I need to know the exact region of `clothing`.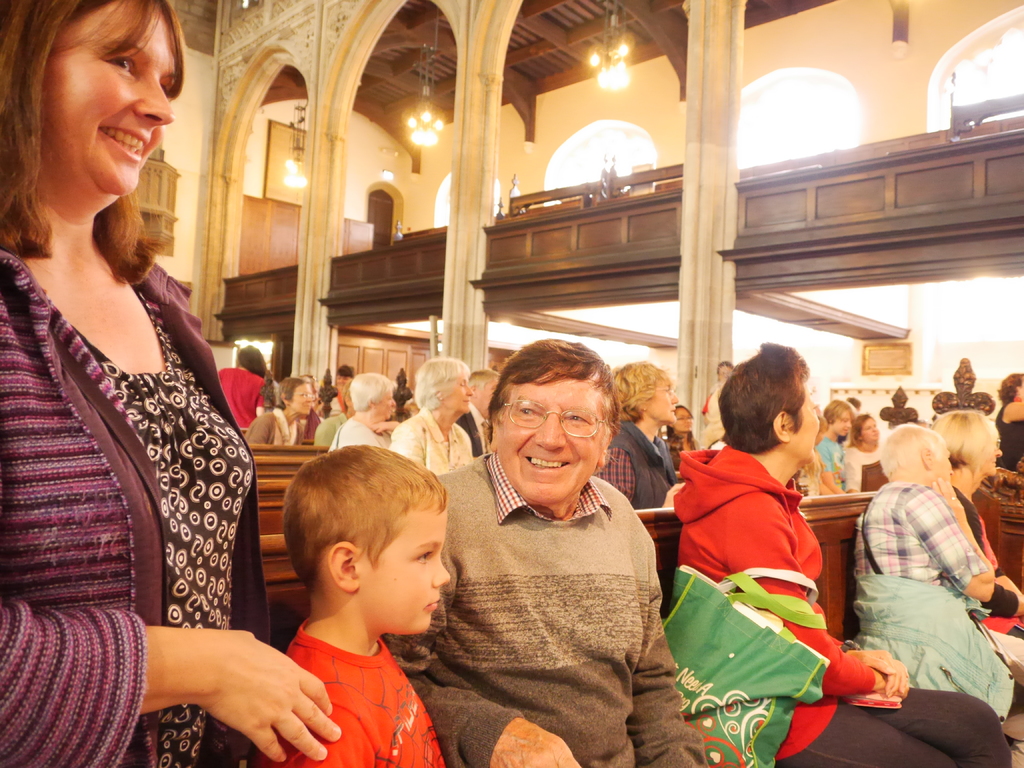
Region: x1=586 y1=404 x2=678 y2=511.
